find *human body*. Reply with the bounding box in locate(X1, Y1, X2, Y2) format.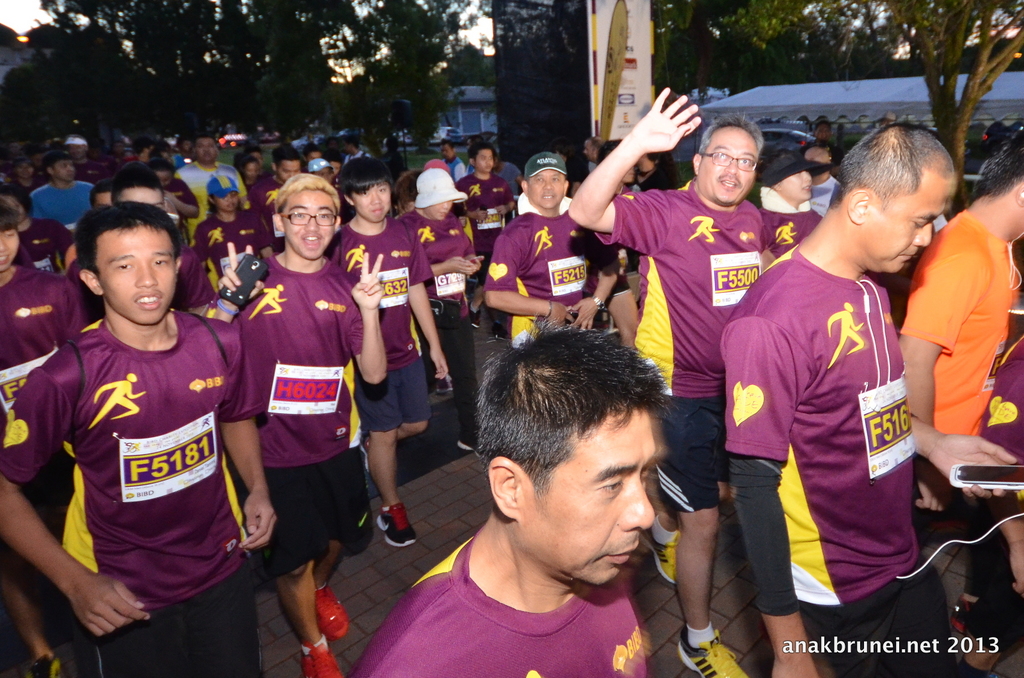
locate(452, 137, 513, 267).
